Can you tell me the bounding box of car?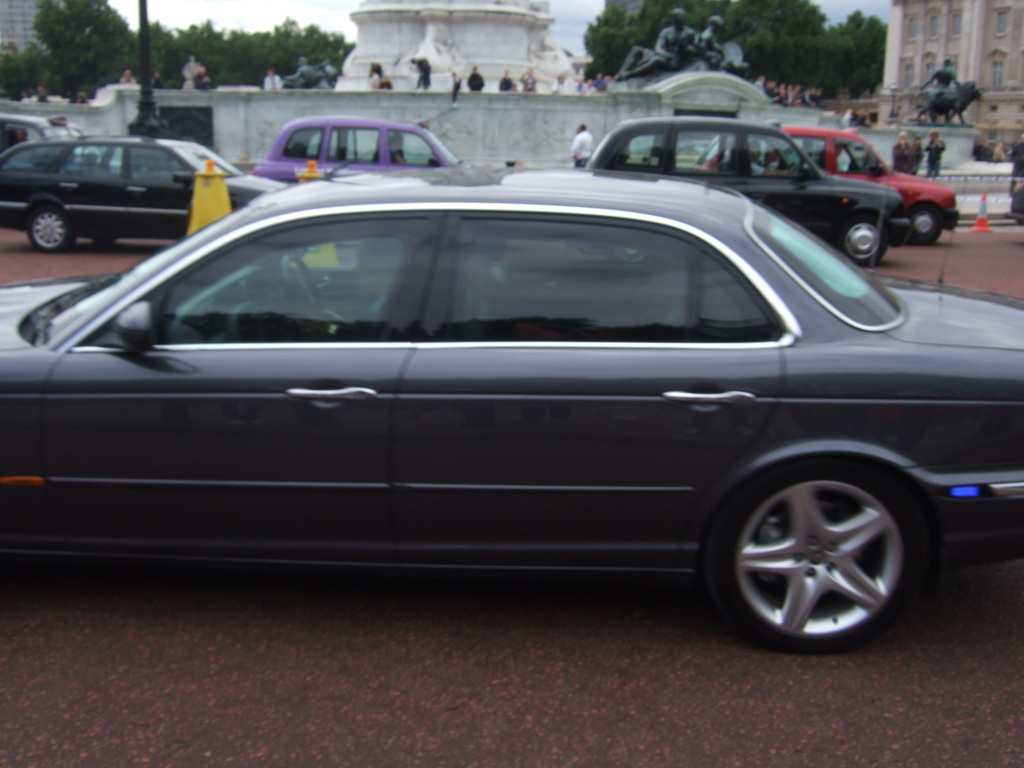
[x1=1, y1=129, x2=288, y2=257].
